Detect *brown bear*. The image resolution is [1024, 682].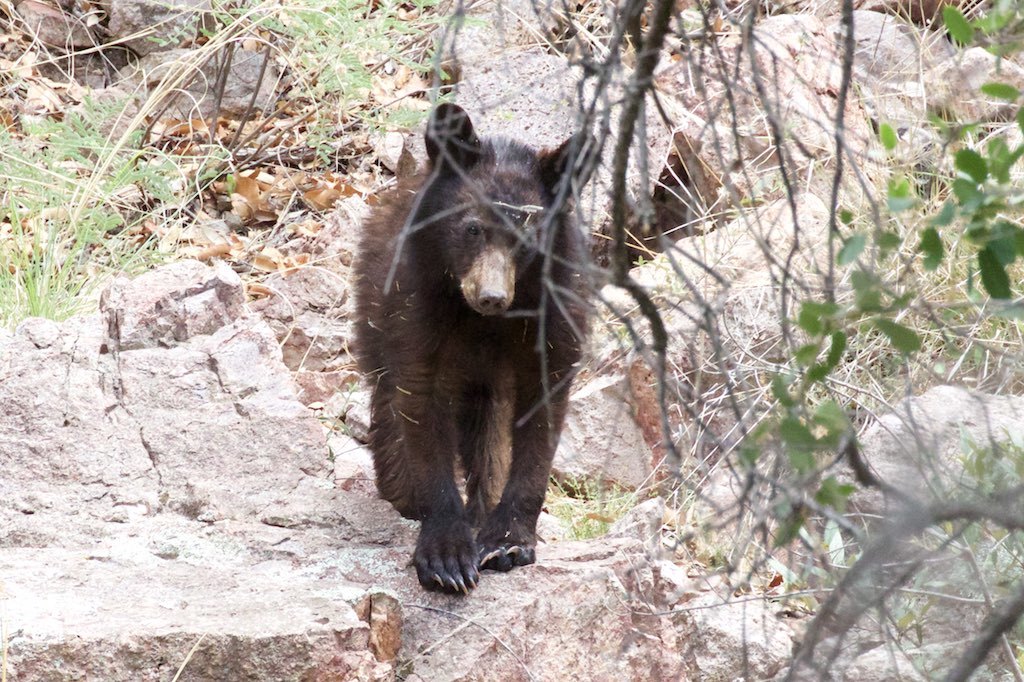
bbox=(348, 98, 604, 596).
